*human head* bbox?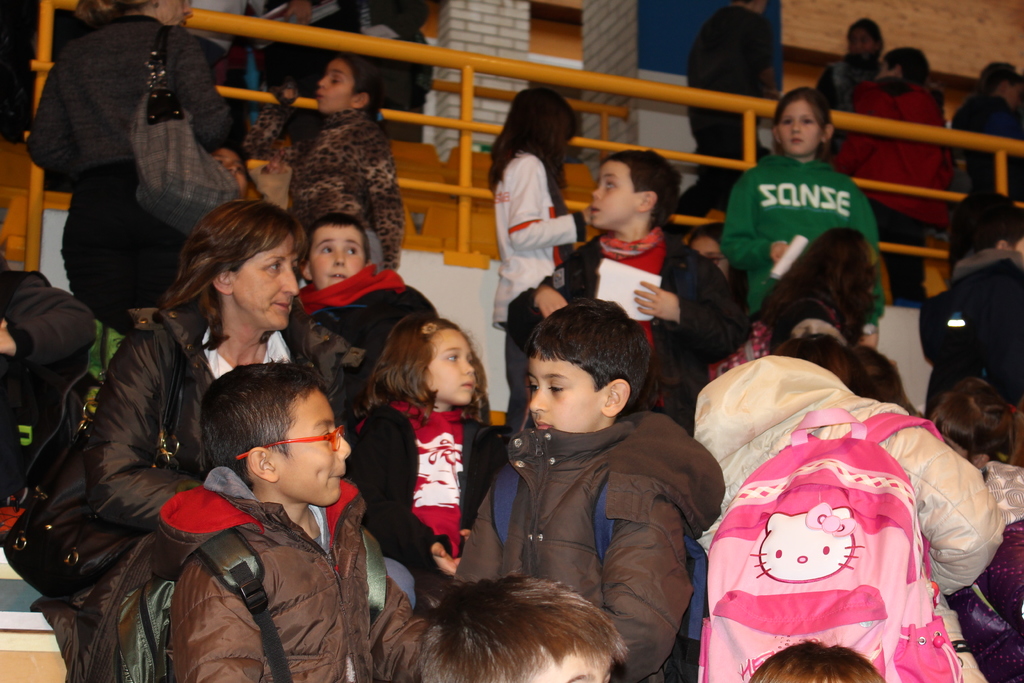
box(931, 383, 1020, 458)
